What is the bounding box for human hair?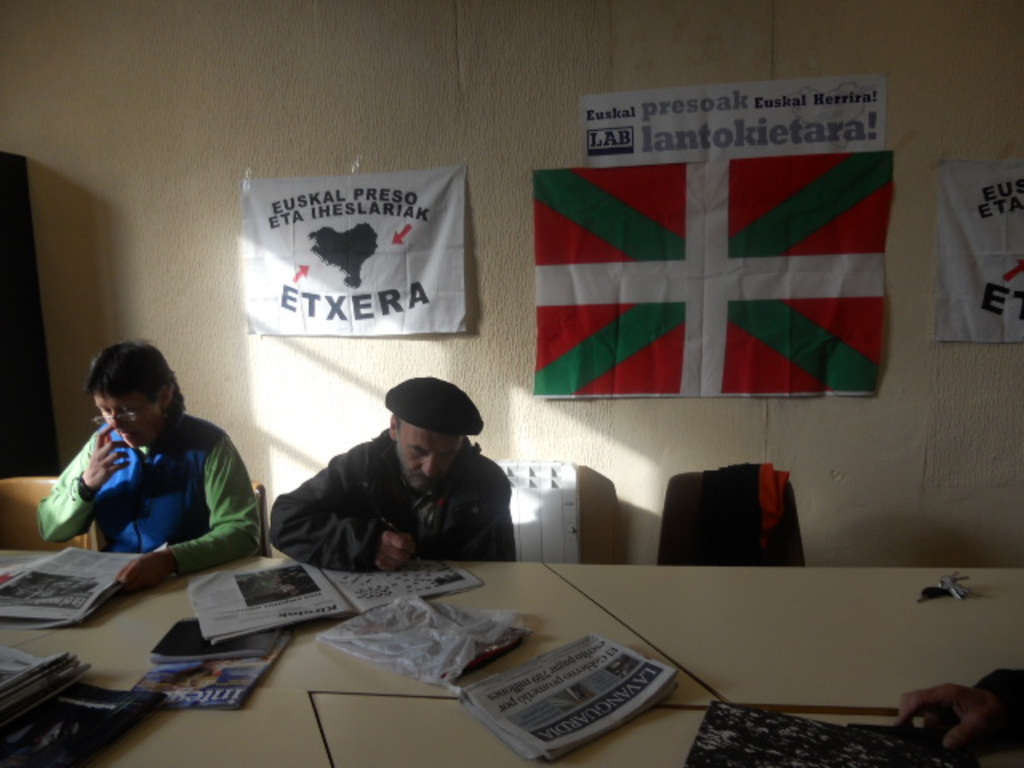
(82, 349, 186, 435).
